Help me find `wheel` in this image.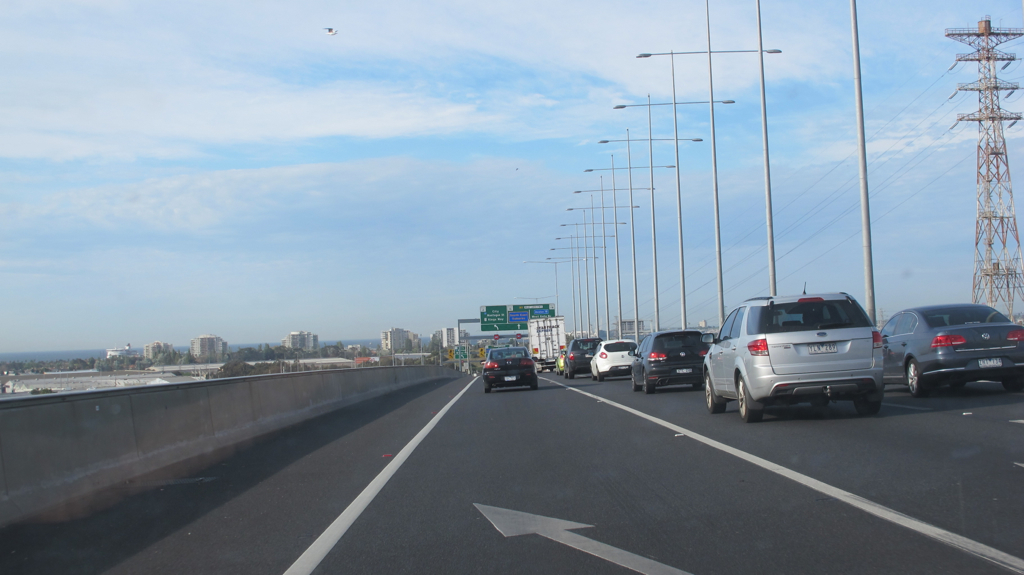
Found it: 598 365 609 381.
